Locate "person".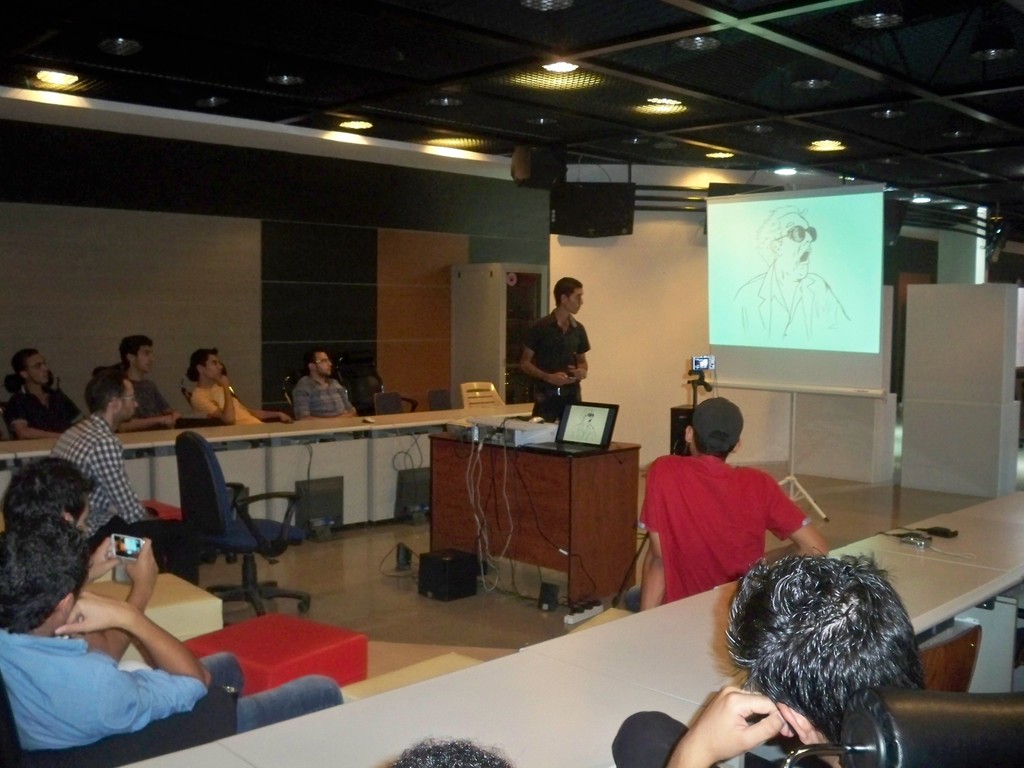
Bounding box: 614:545:922:767.
